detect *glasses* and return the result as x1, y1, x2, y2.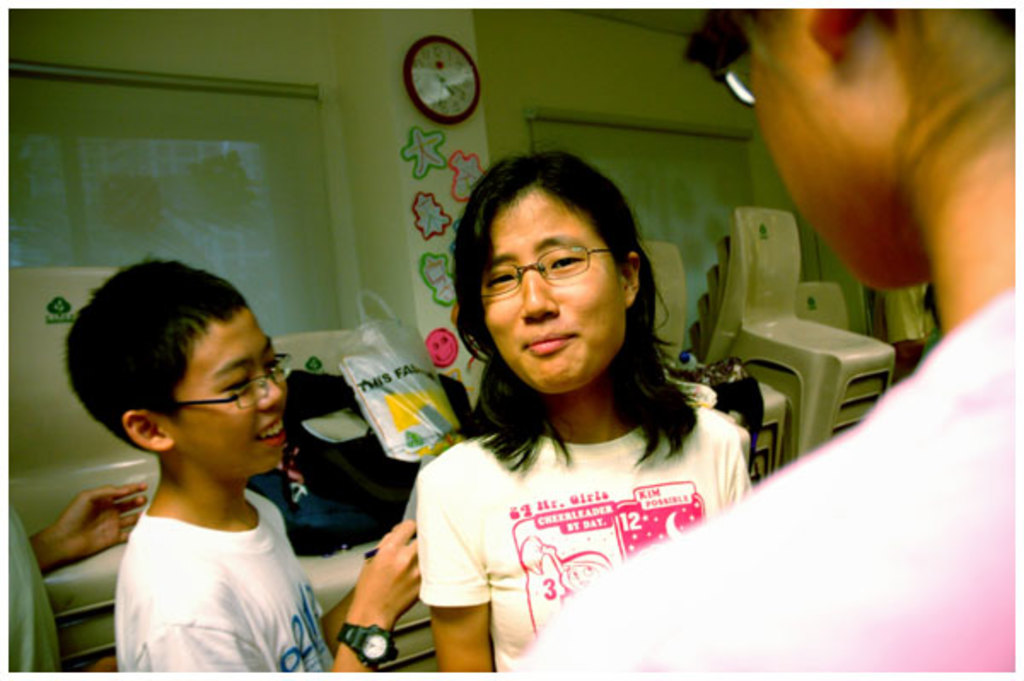
678, 0, 761, 111.
